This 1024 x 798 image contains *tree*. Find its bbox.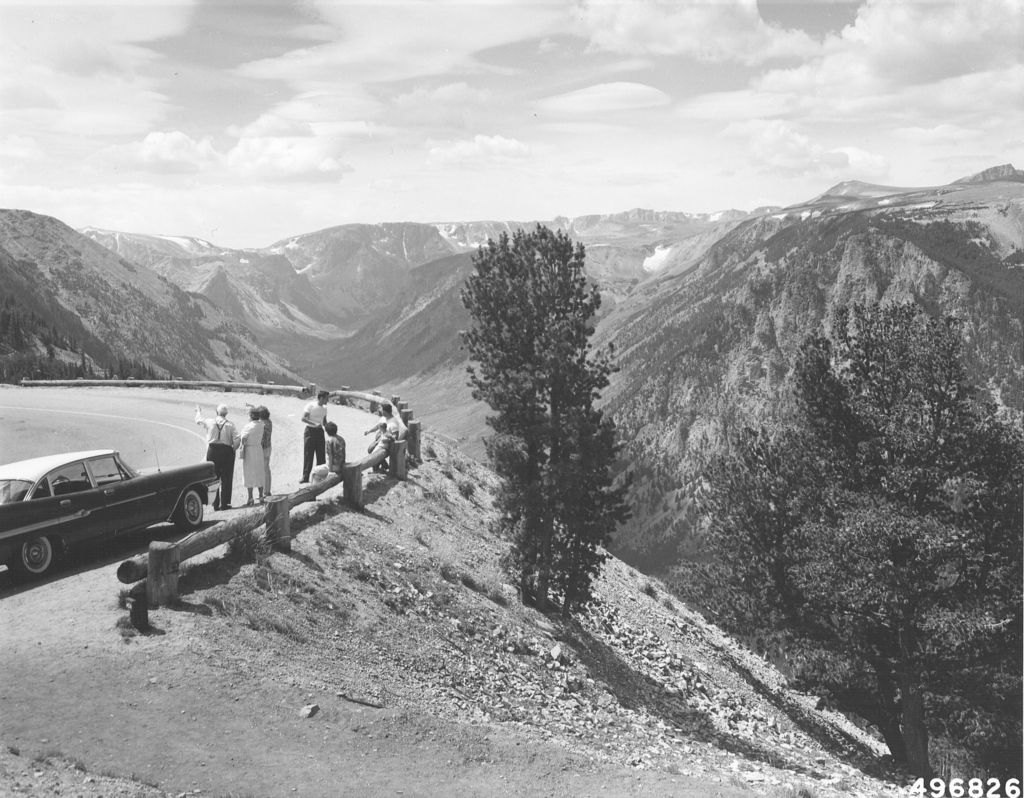
678,305,1023,770.
